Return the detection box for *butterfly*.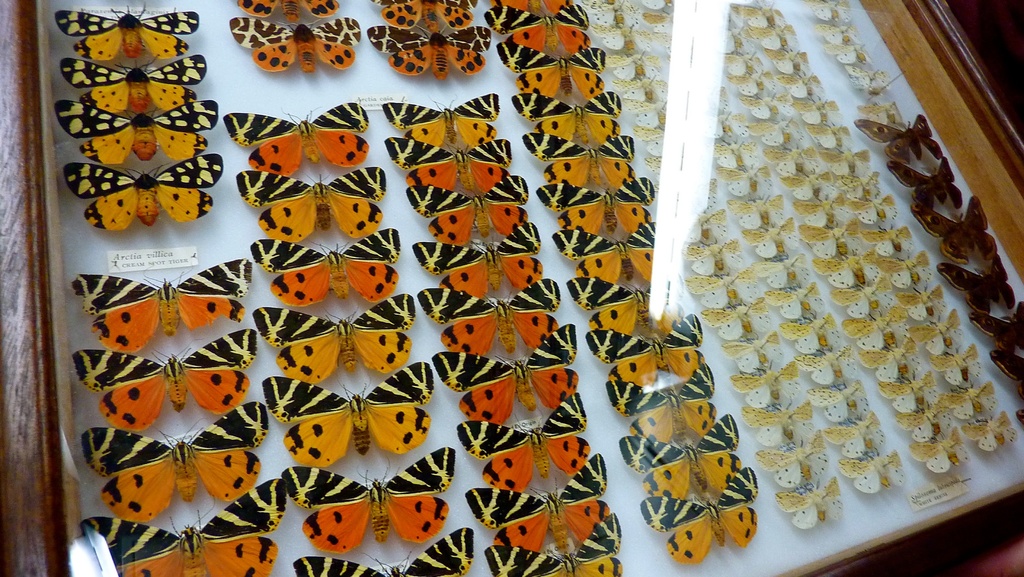
[252,295,412,388].
